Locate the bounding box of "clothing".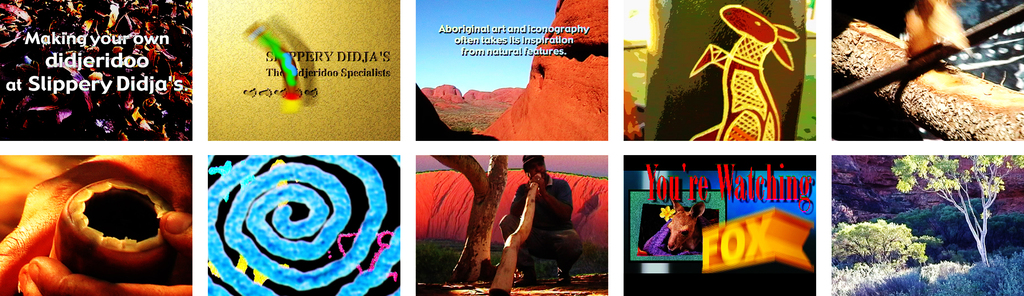
Bounding box: Rect(497, 174, 580, 243).
